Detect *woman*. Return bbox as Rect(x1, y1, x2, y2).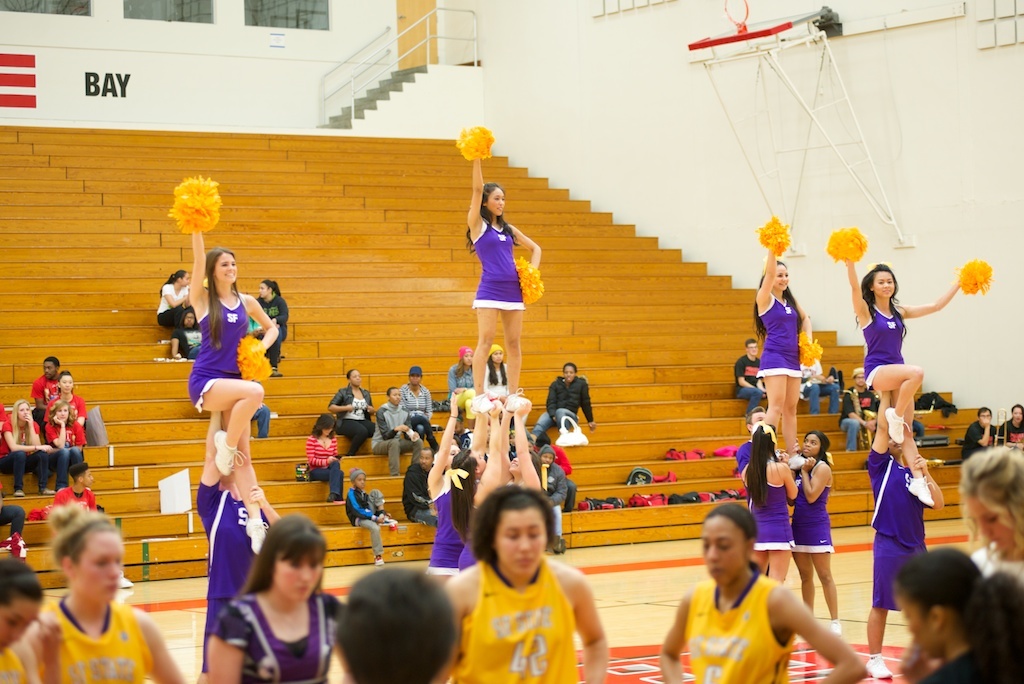
Rect(429, 484, 614, 683).
